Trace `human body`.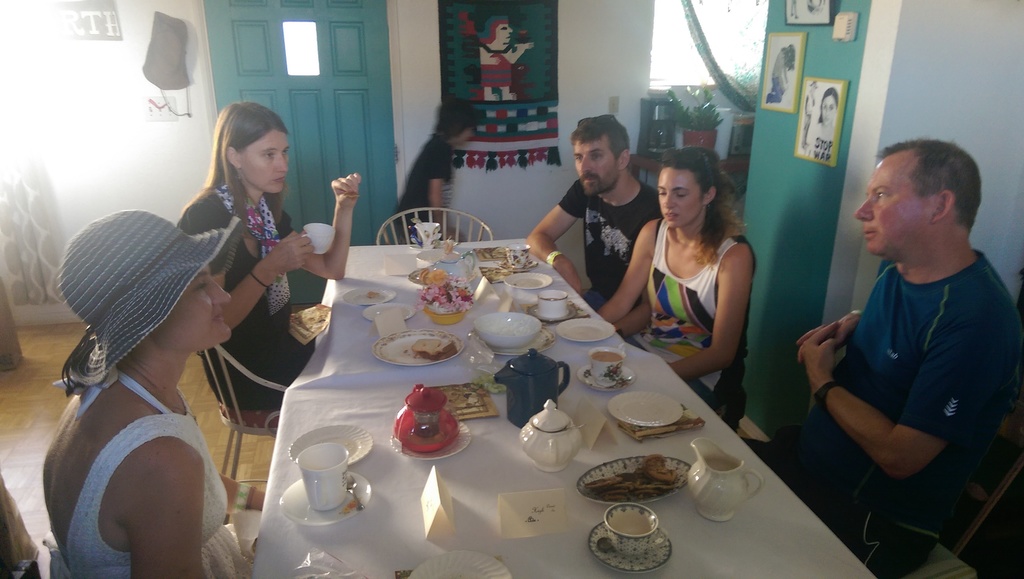
Traced to (598, 215, 755, 436).
